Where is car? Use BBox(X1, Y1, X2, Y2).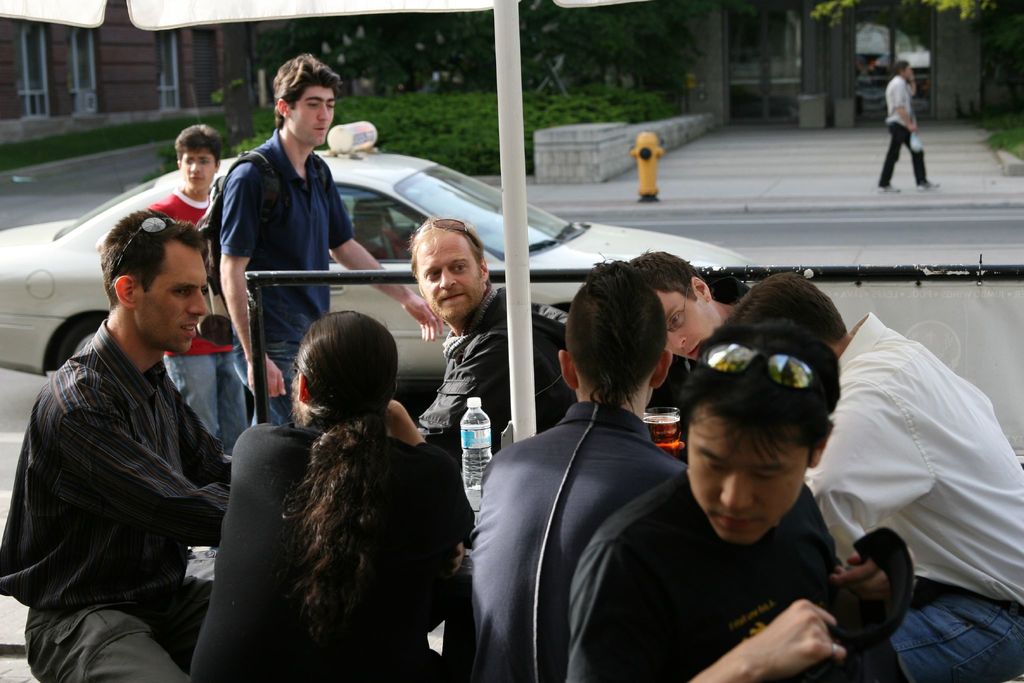
BBox(0, 120, 752, 389).
